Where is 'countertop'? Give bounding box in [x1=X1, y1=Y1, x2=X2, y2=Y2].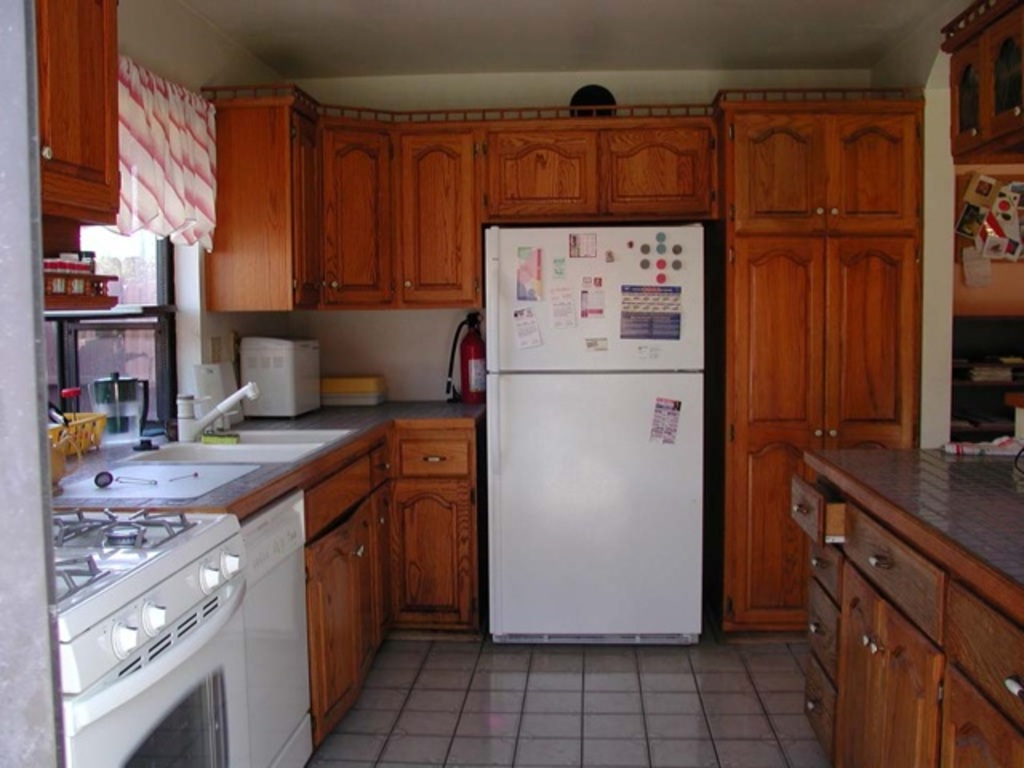
[x1=40, y1=390, x2=488, y2=766].
